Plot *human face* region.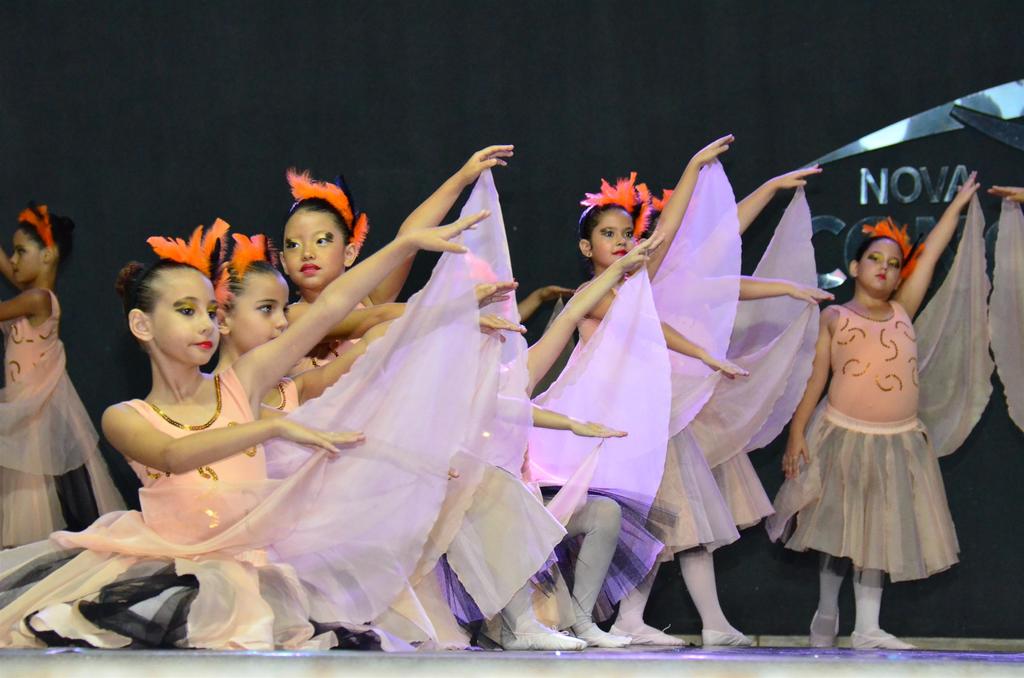
Plotted at detection(234, 270, 289, 346).
